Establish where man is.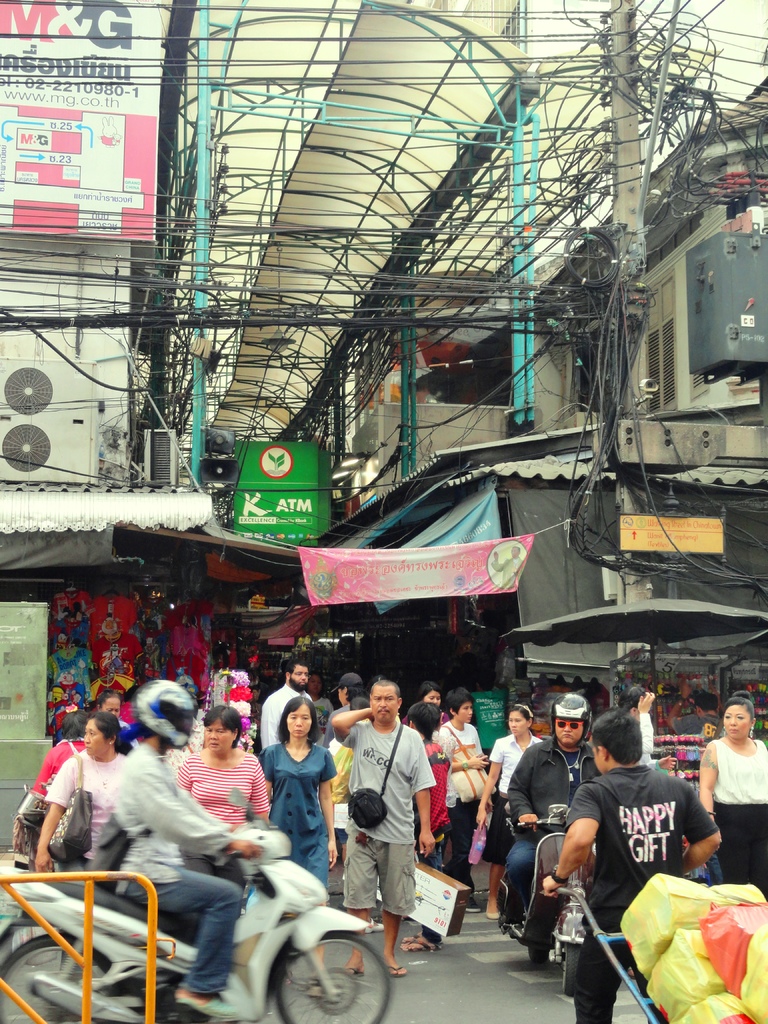
Established at bbox=[261, 655, 331, 847].
